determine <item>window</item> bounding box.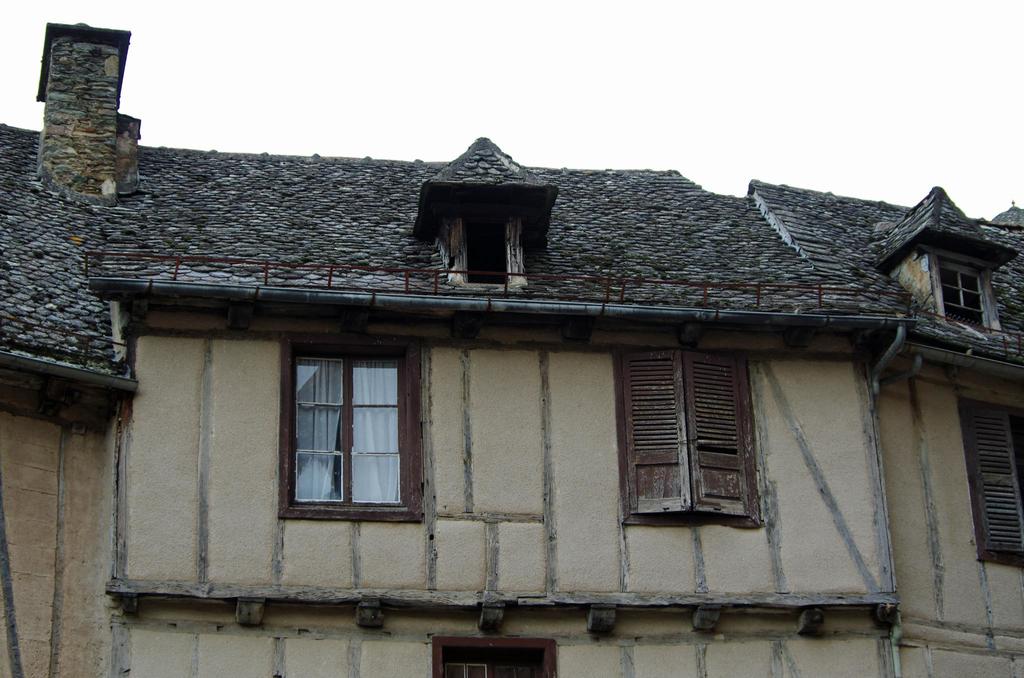
Determined: detection(285, 332, 426, 516).
